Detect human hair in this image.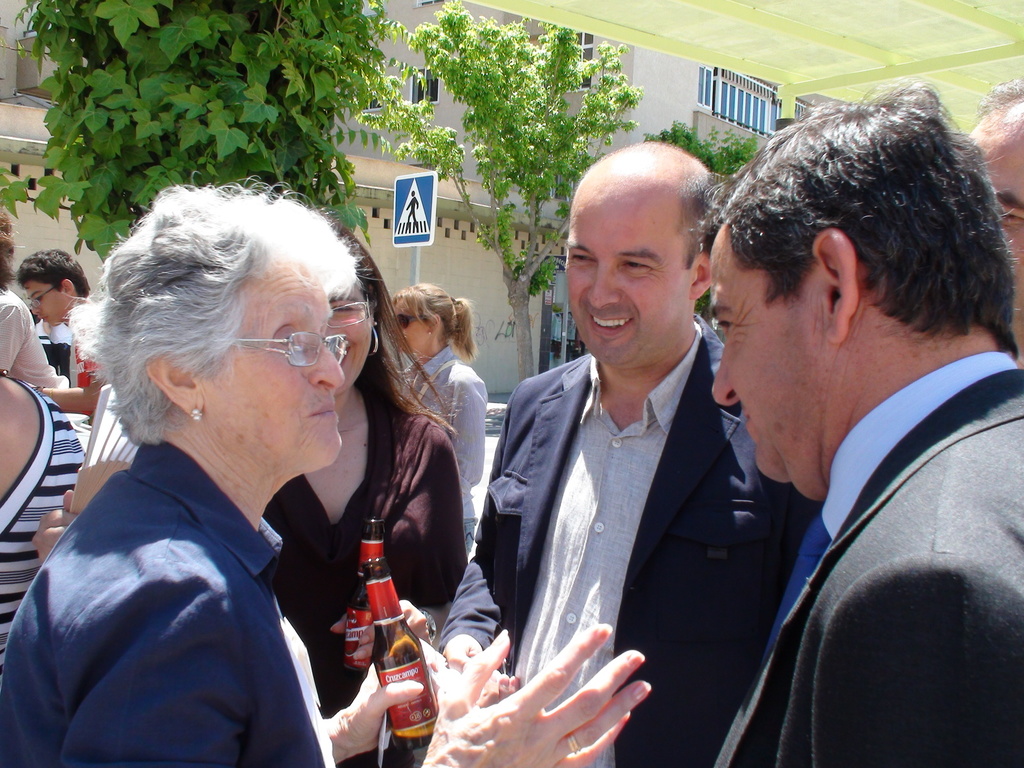
Detection: 670, 168, 730, 271.
